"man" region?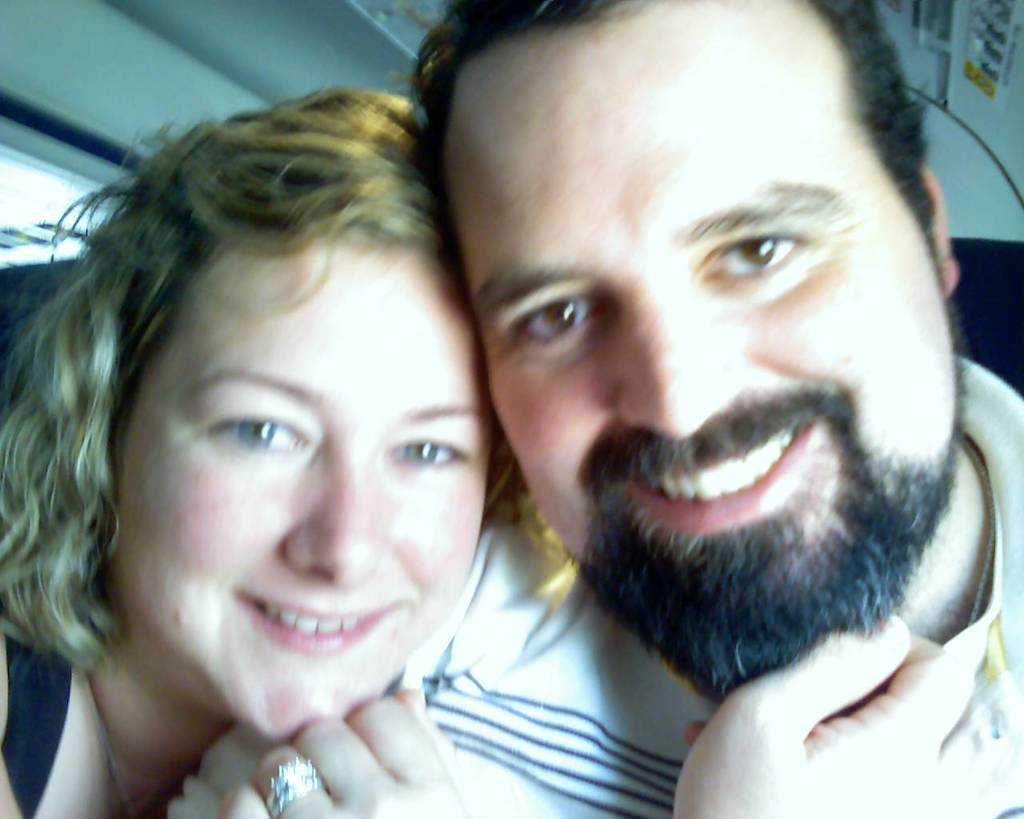
l=160, t=0, r=1023, b=818
